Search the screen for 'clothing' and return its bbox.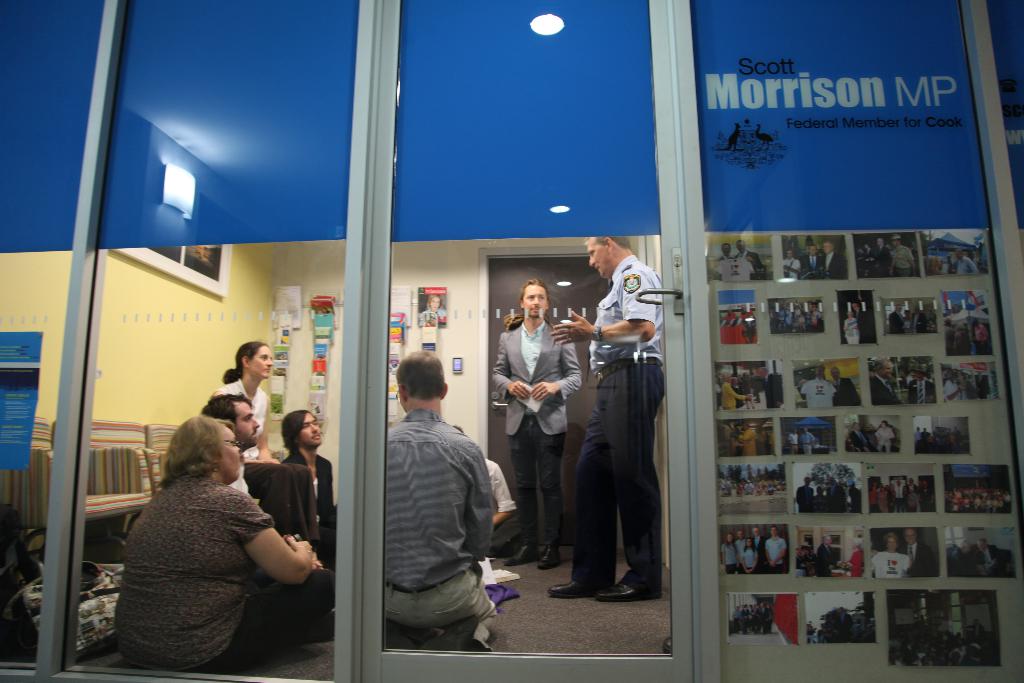
Found: (x1=282, y1=447, x2=345, y2=514).
